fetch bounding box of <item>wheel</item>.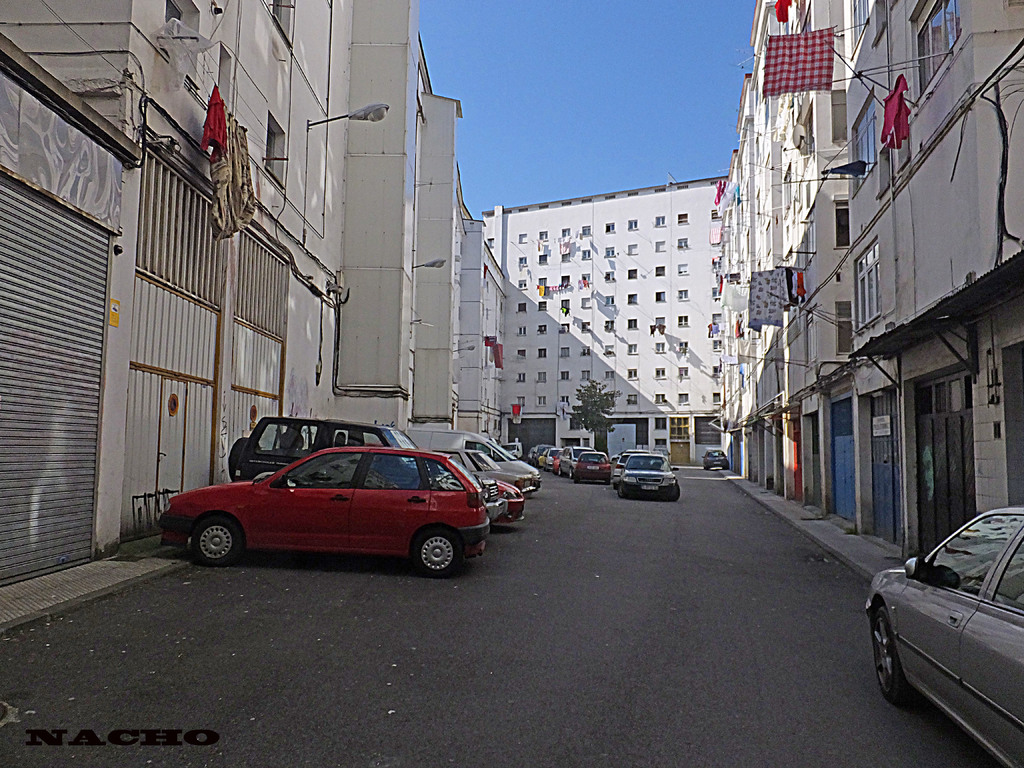
Bbox: <box>616,482,626,495</box>.
